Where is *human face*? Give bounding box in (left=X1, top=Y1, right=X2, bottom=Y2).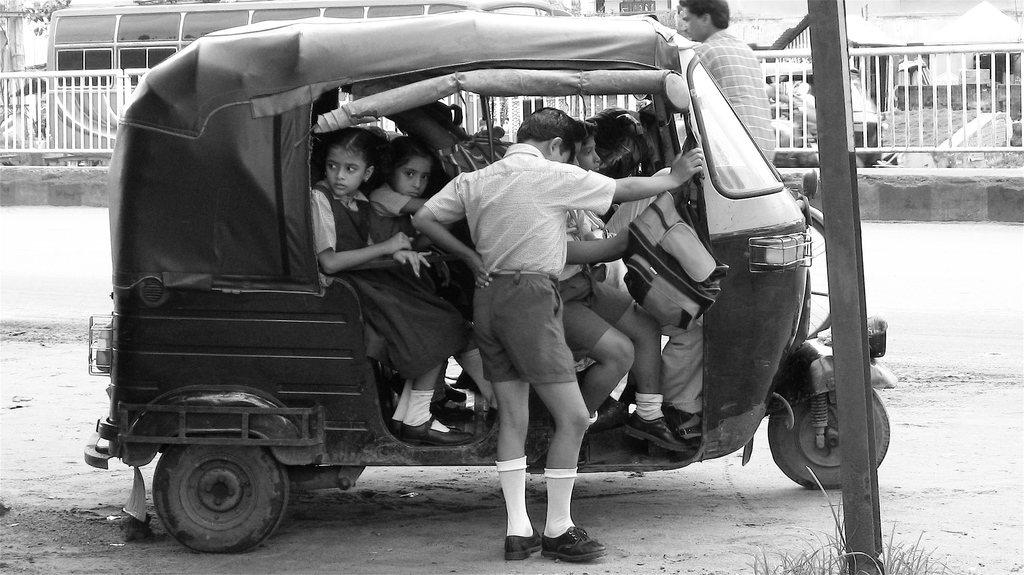
(left=552, top=151, right=573, bottom=162).
